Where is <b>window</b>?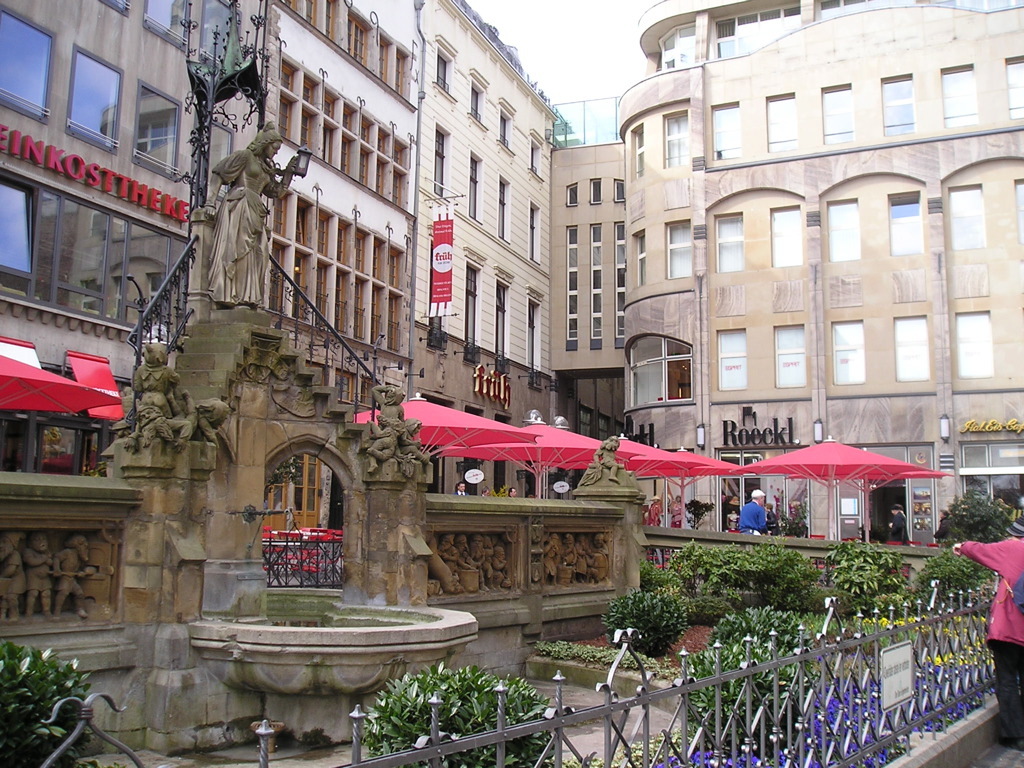
{"x1": 466, "y1": 265, "x2": 481, "y2": 346}.
